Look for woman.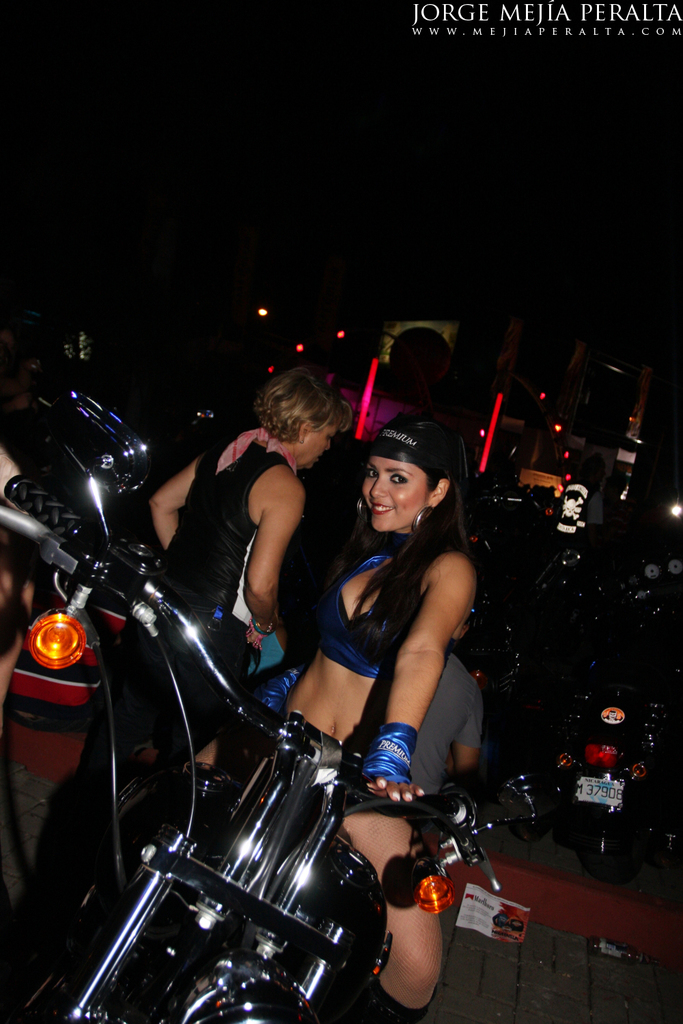
Found: pyautogui.locateOnScreen(184, 412, 439, 1009).
